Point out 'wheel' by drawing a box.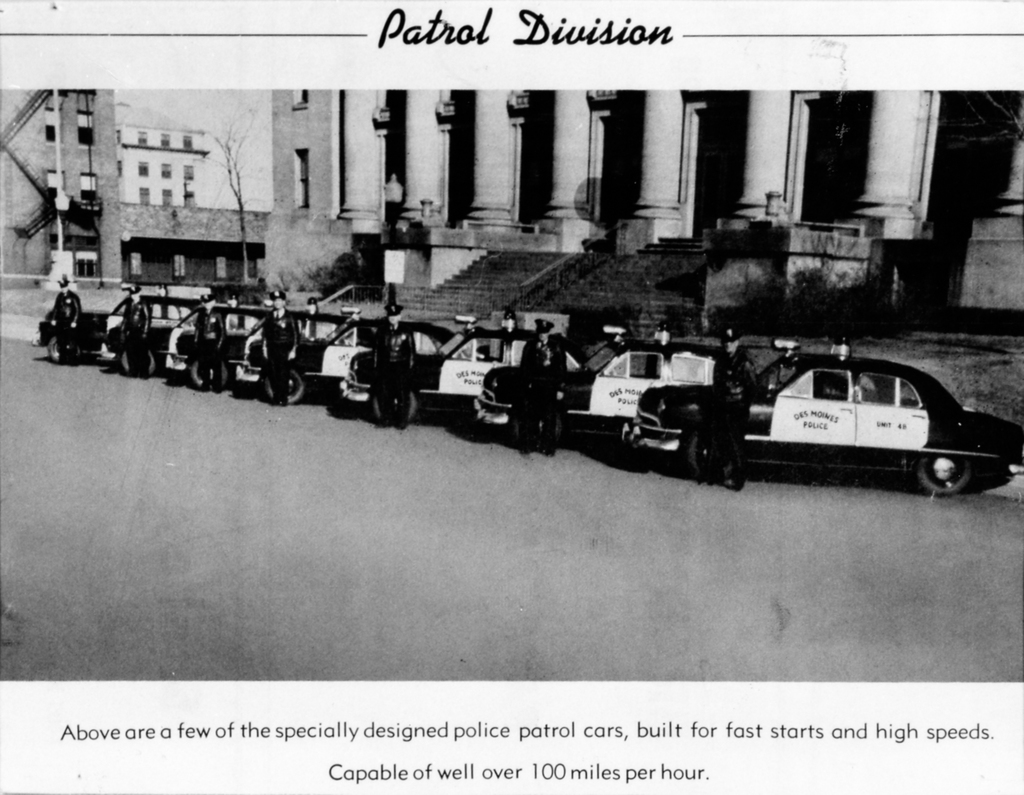
(685, 422, 739, 482).
